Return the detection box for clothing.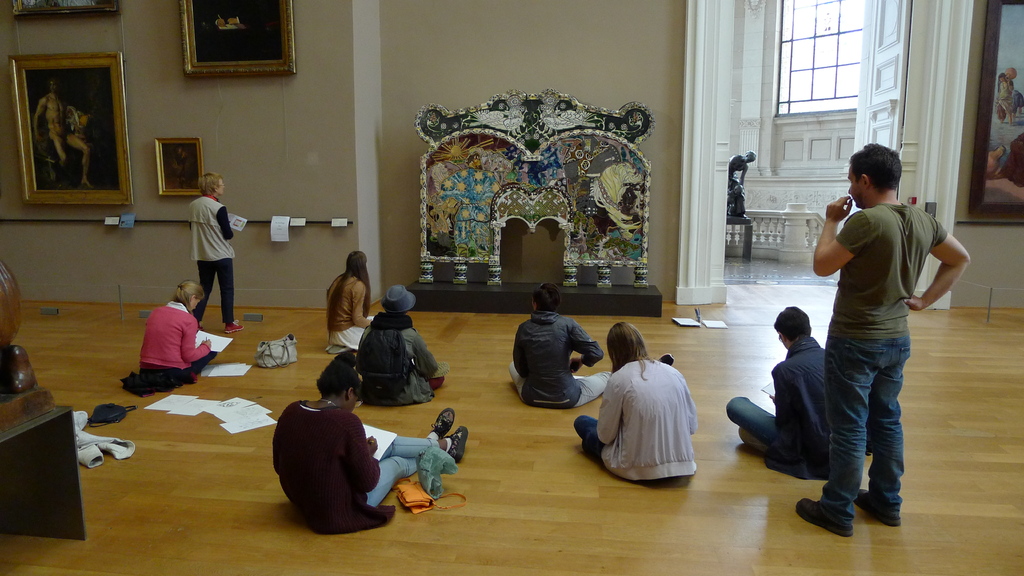
x1=191, y1=193, x2=239, y2=328.
